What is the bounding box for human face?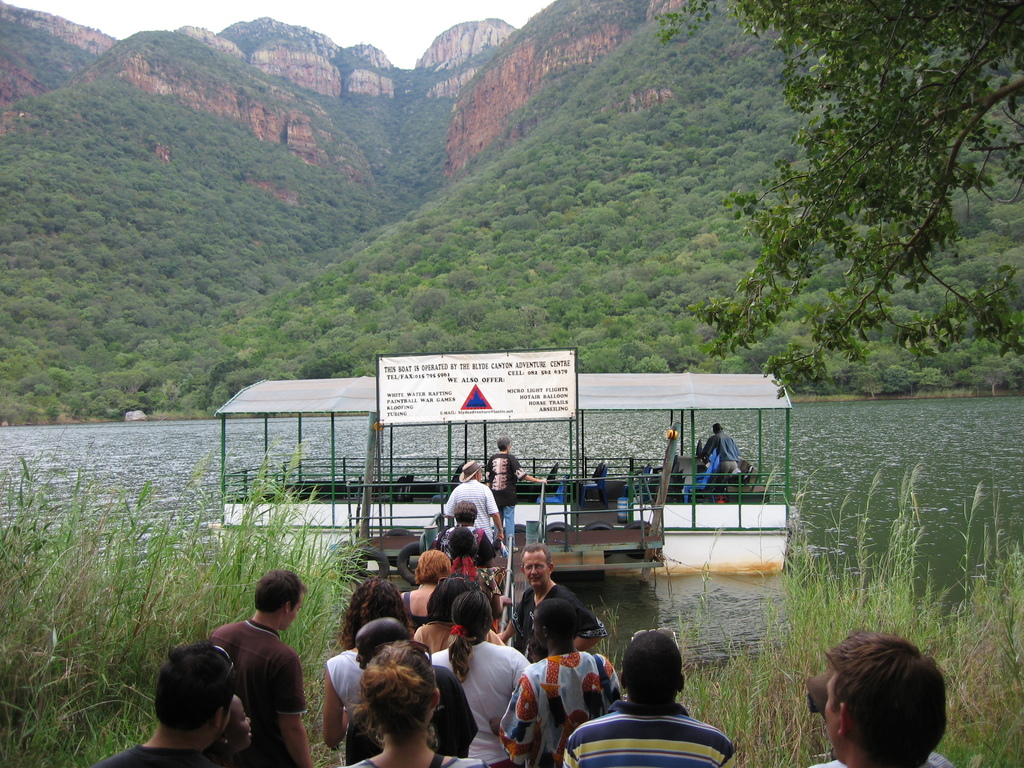
522/553/546/587.
